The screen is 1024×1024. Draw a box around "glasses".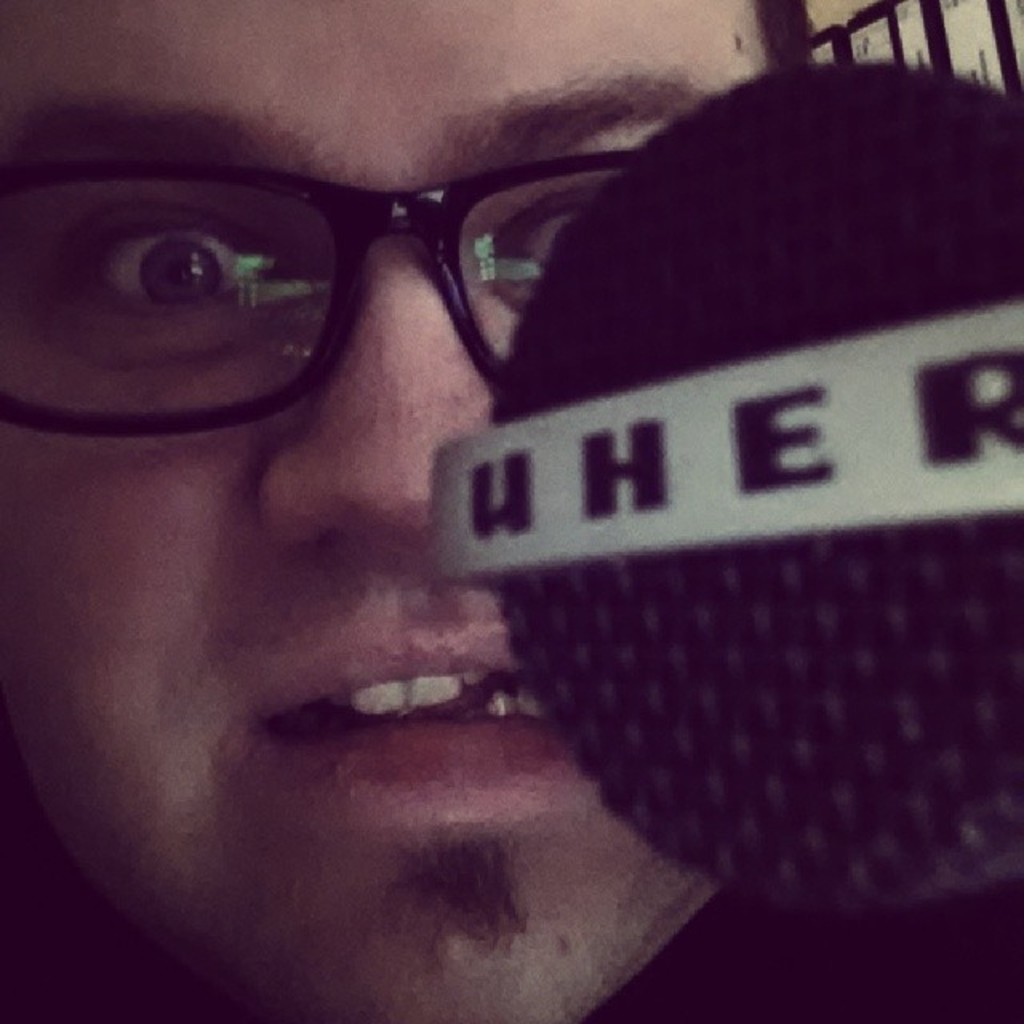
40,128,702,442.
